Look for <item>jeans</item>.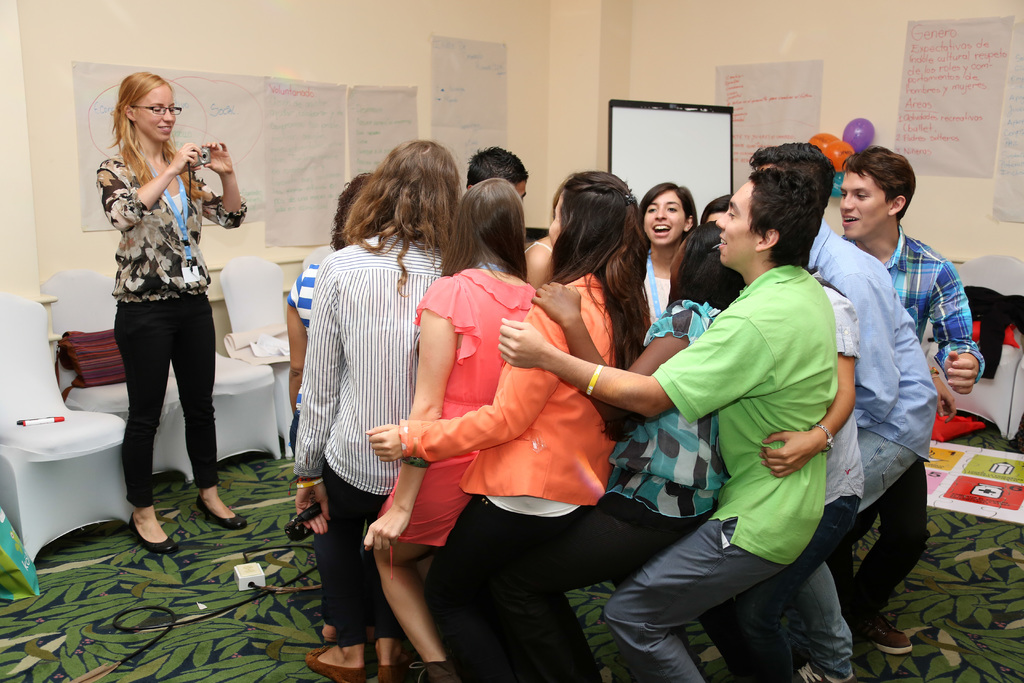
Found: {"left": 859, "top": 431, "right": 915, "bottom": 509}.
